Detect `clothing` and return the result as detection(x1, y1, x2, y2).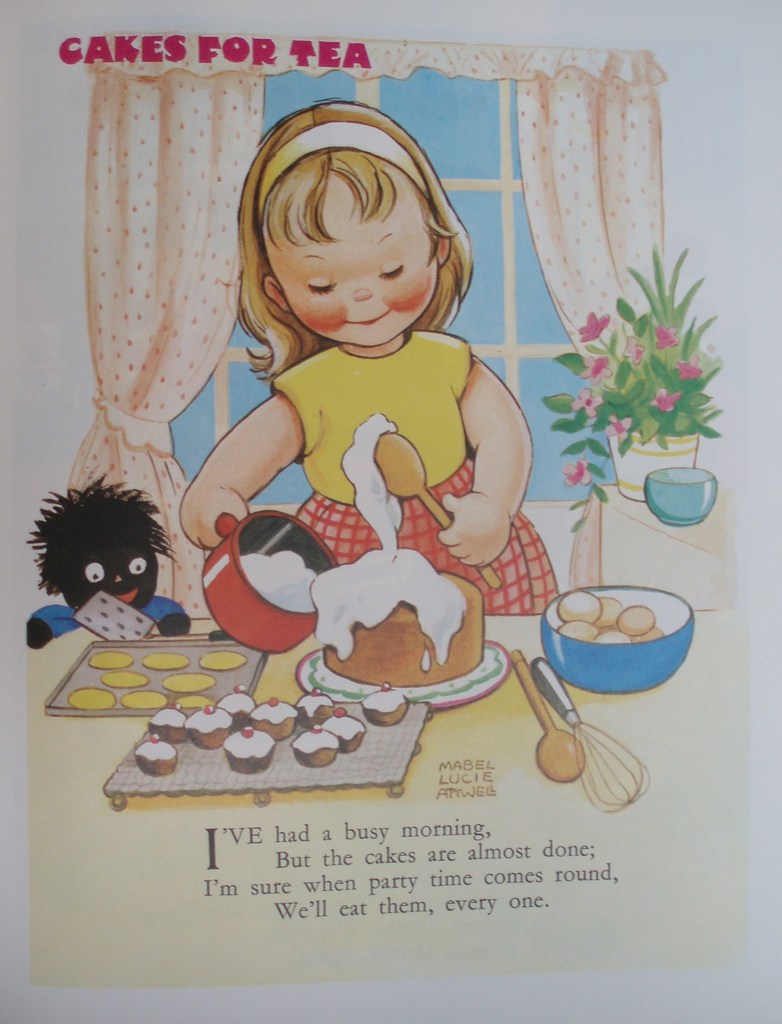
detection(153, 210, 550, 652).
